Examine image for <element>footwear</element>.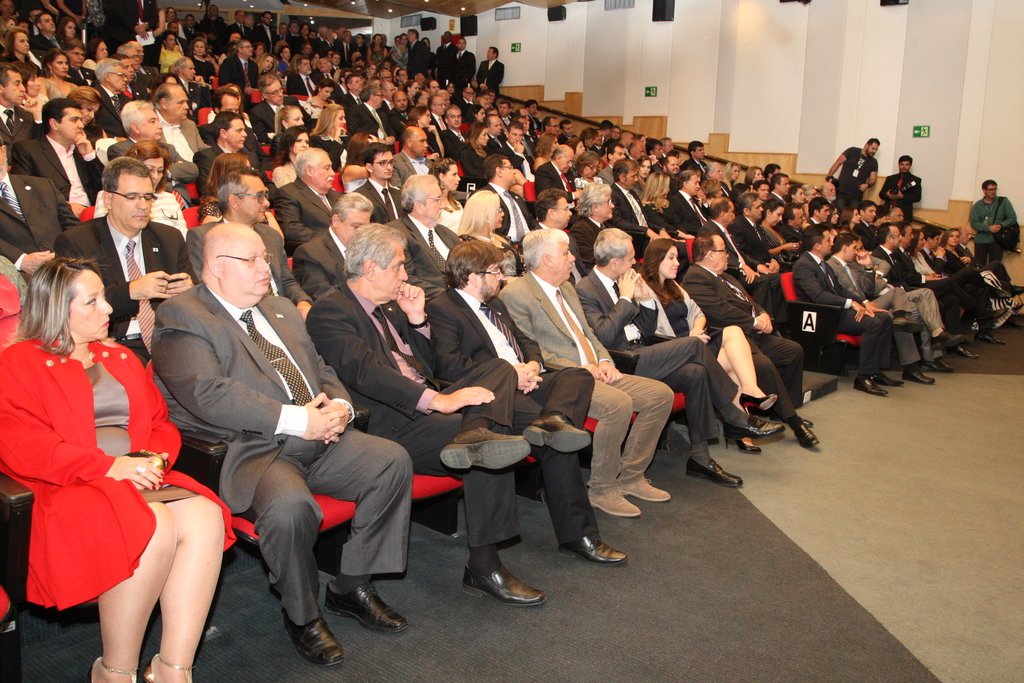
Examination result: detection(793, 423, 815, 447).
